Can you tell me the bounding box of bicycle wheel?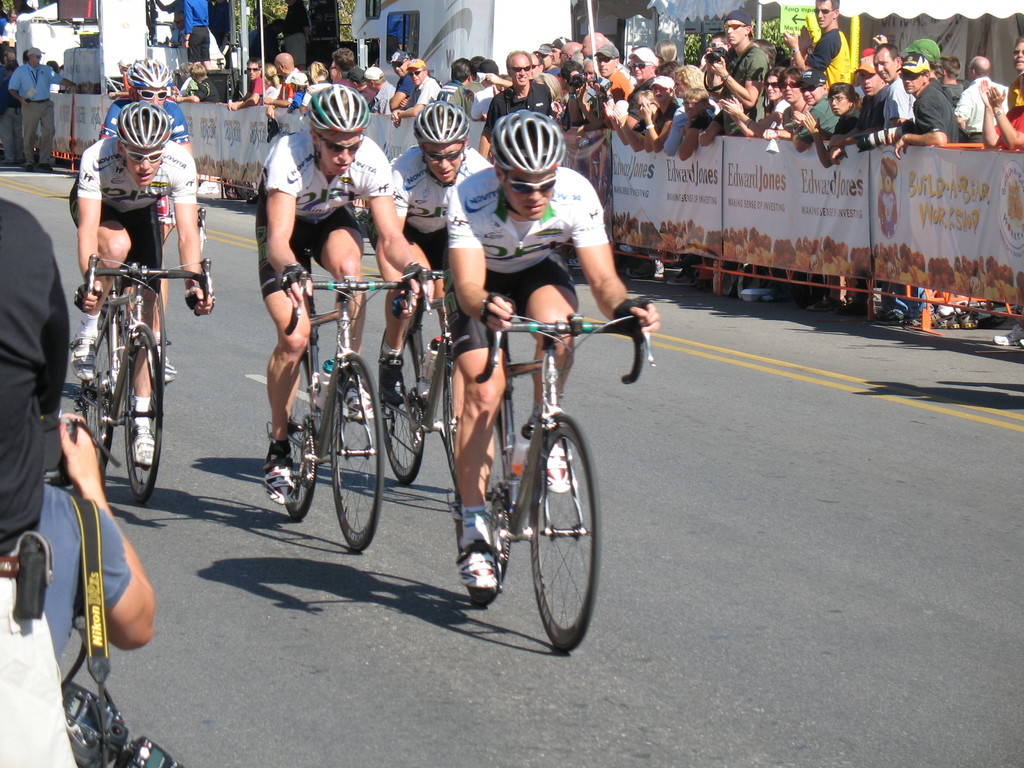
(277,355,320,525).
